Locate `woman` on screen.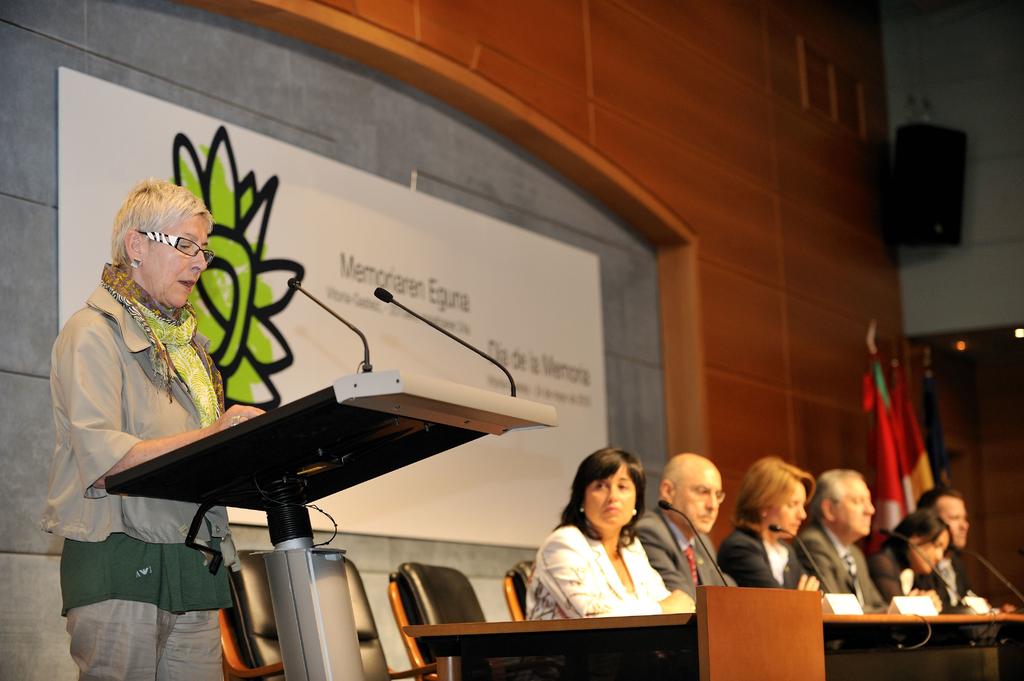
On screen at (left=518, top=458, right=685, bottom=643).
